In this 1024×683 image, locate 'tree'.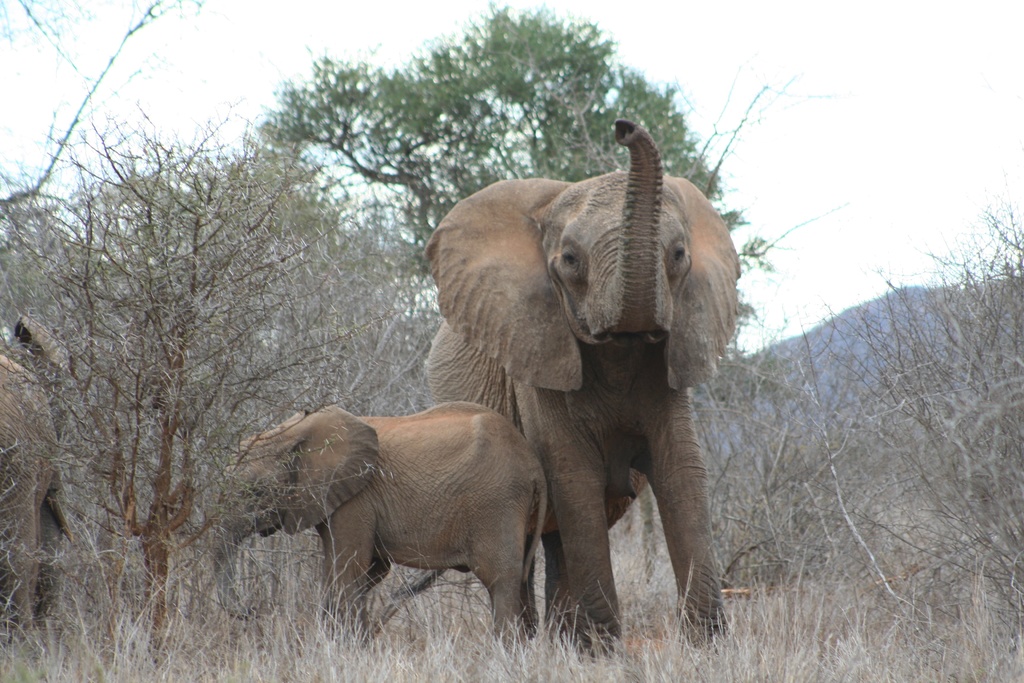
Bounding box: {"left": 0, "top": 105, "right": 430, "bottom": 675}.
